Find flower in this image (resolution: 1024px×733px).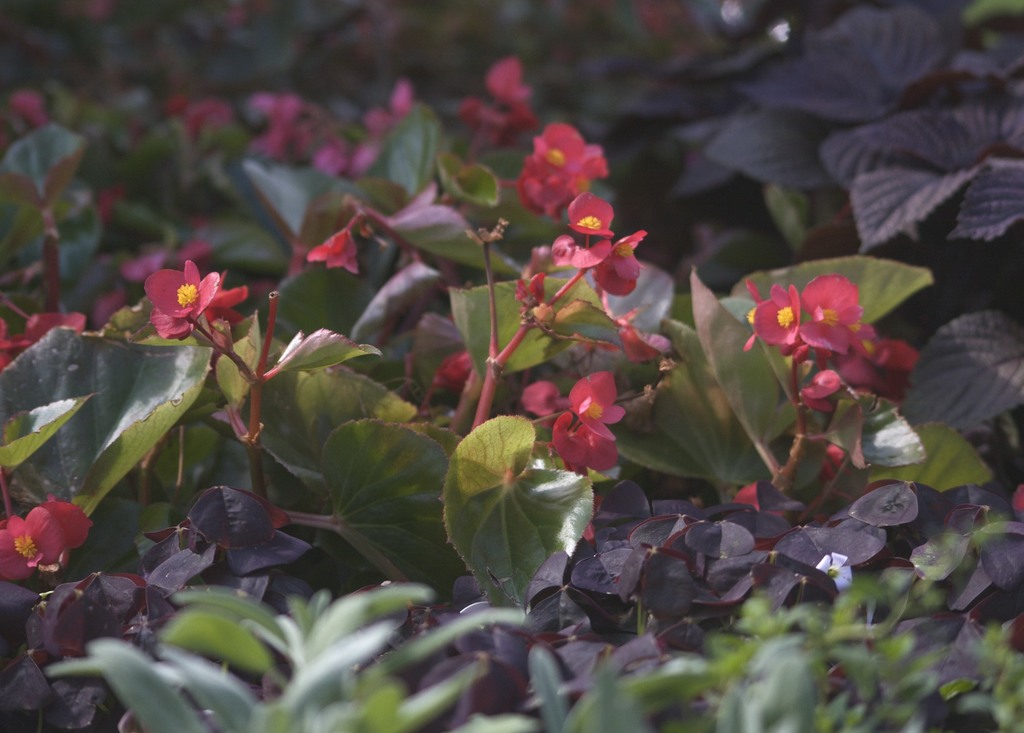
region(838, 330, 923, 399).
